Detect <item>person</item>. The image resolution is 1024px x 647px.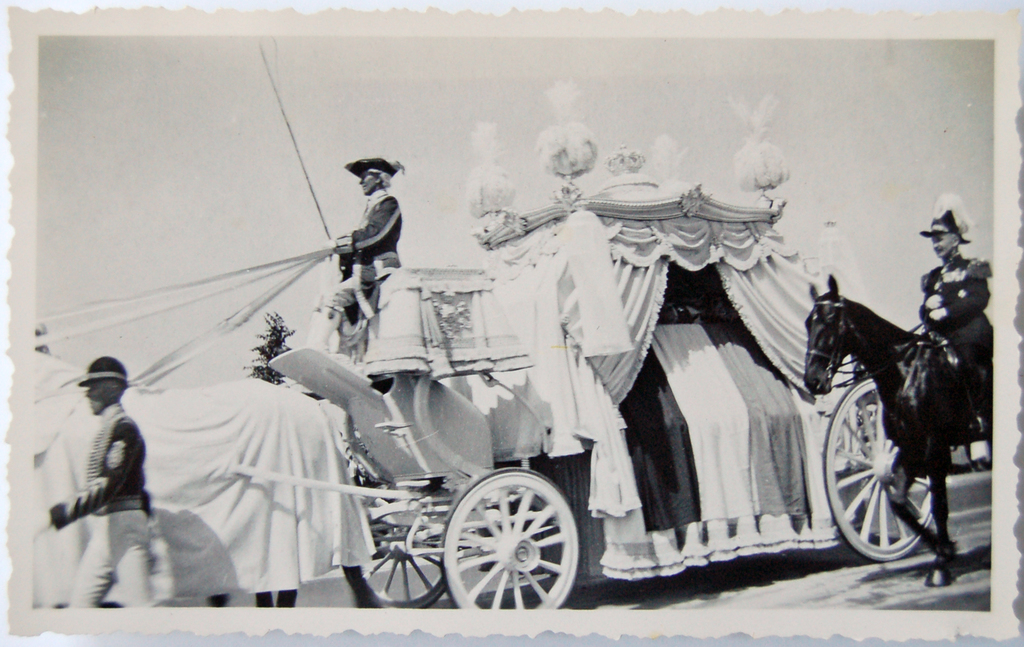
<box>917,192,992,462</box>.
